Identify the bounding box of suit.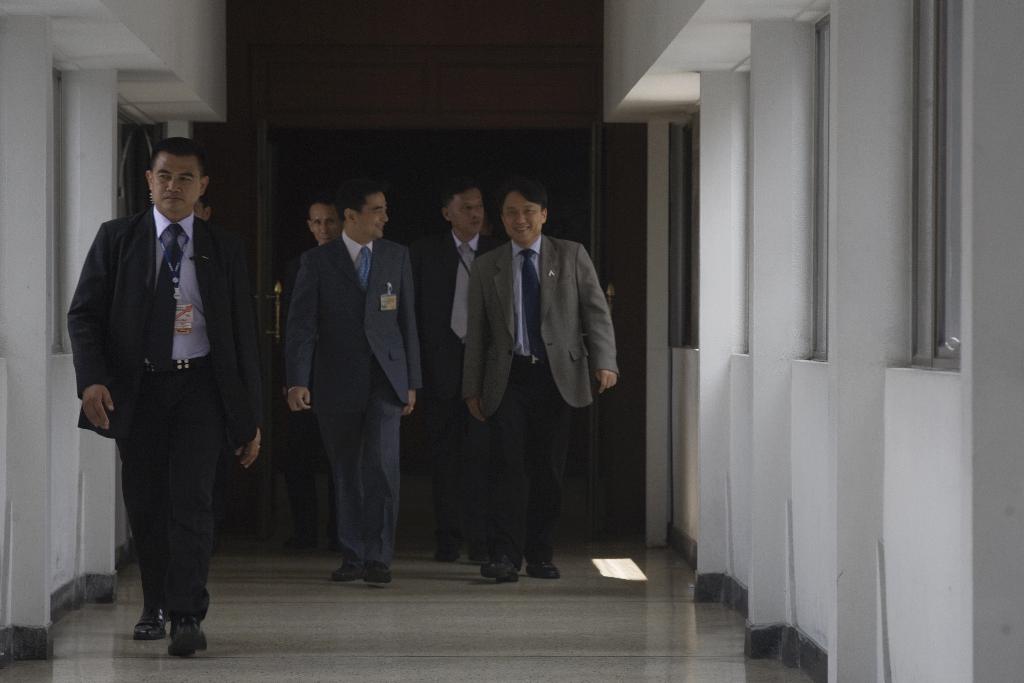
[287,229,424,563].
